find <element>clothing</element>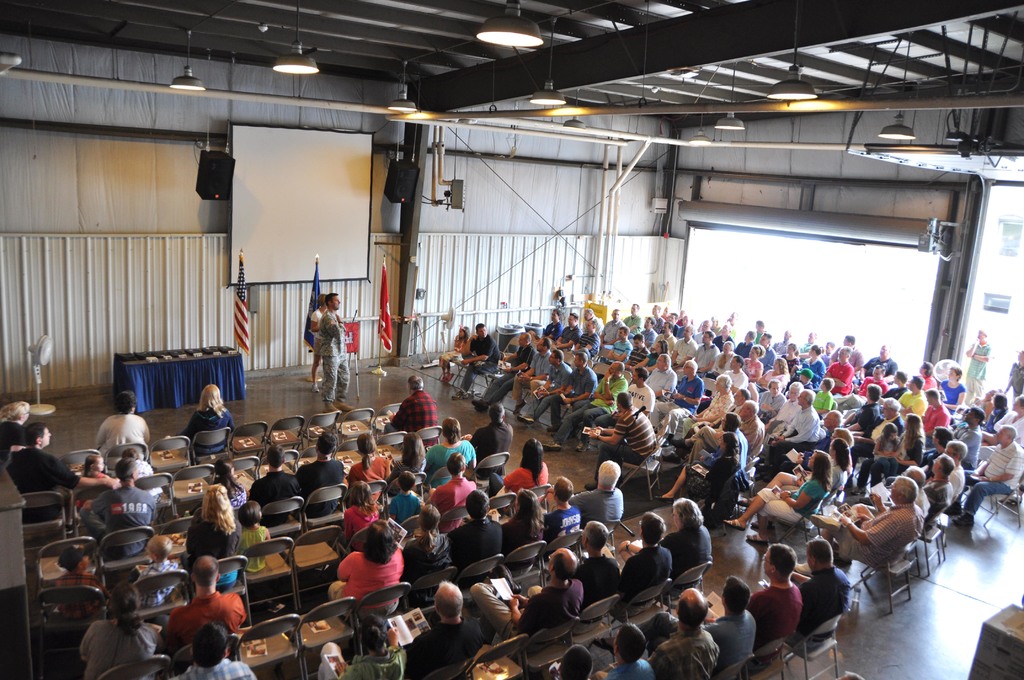
168:658:262:679
